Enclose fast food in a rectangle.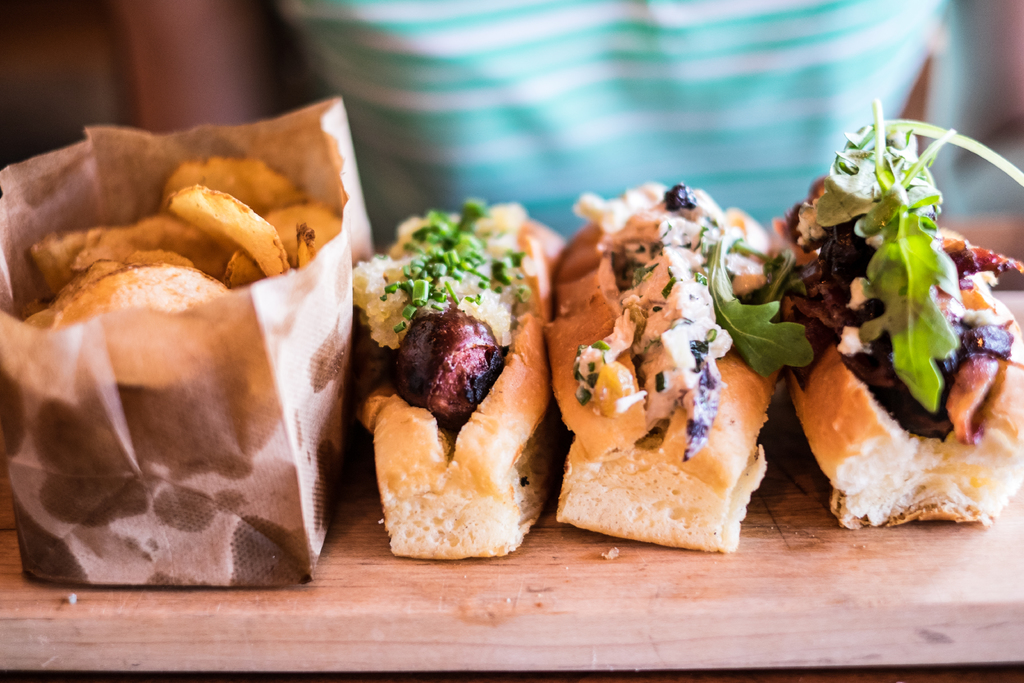
BBox(766, 100, 1023, 529).
